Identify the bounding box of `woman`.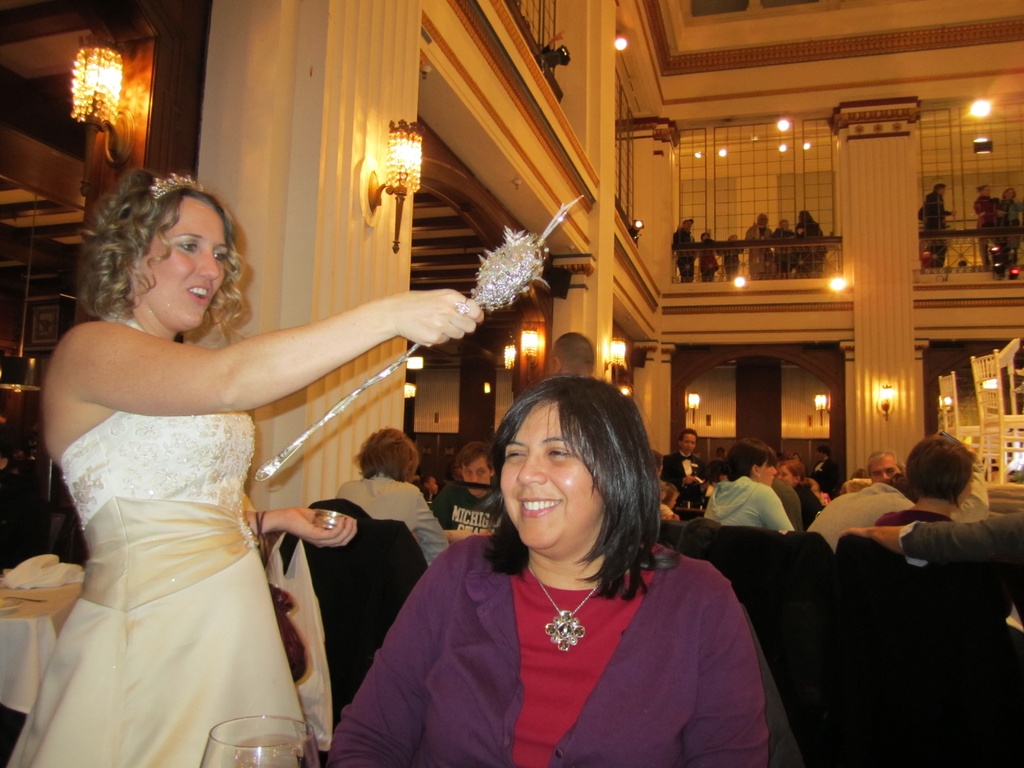
pyautogui.locateOnScreen(6, 163, 488, 767).
